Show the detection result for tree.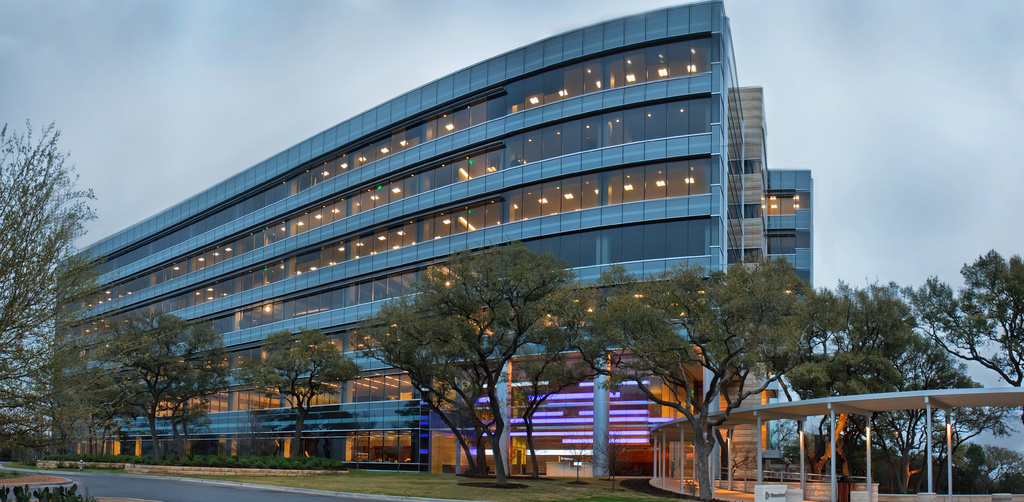
577, 258, 758, 501.
